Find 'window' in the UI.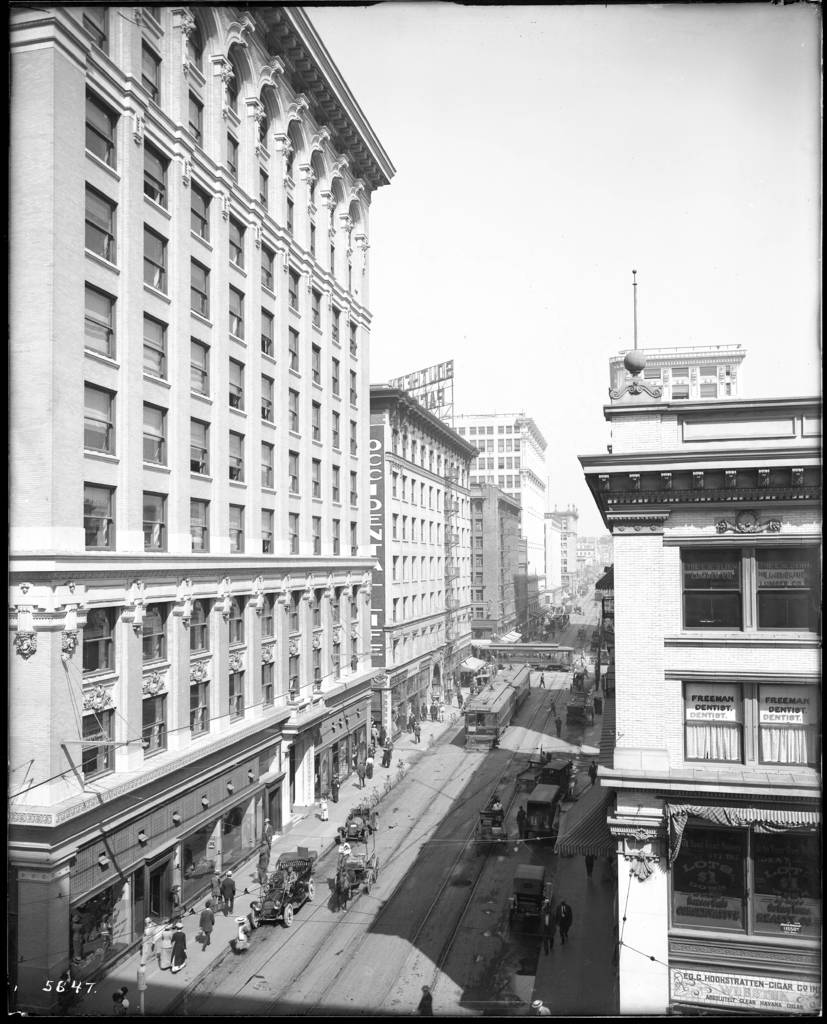
UI element at (left=349, top=519, right=358, bottom=554).
